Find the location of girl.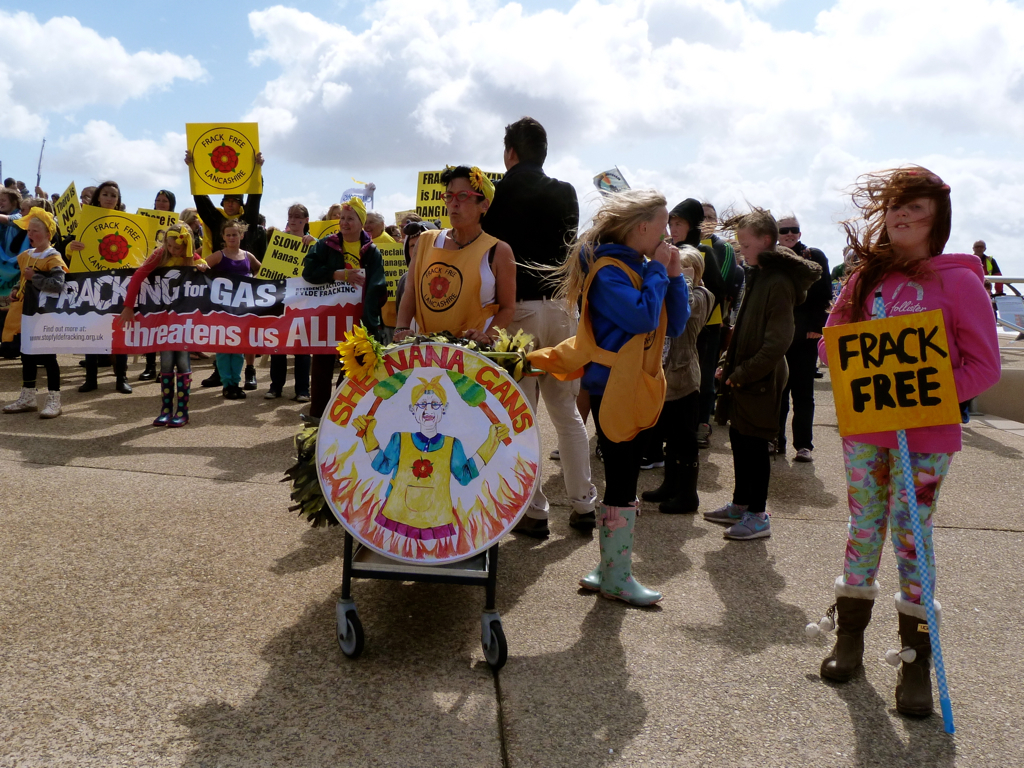
Location: locate(119, 220, 212, 430).
